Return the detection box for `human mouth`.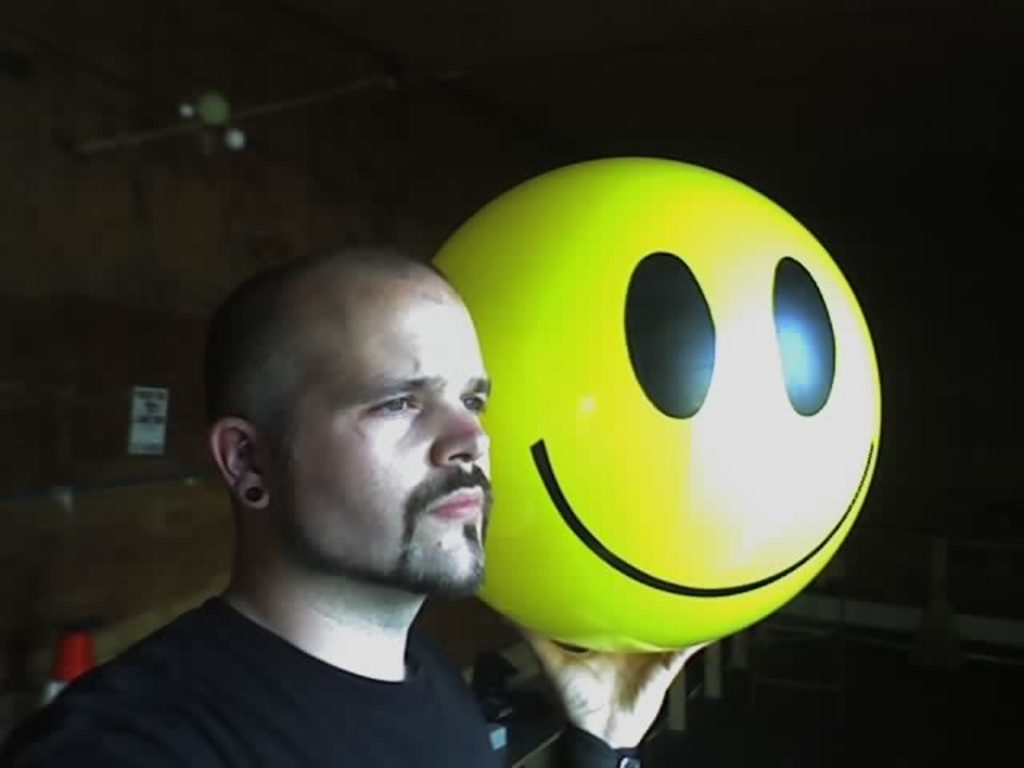
<box>429,490,483,517</box>.
